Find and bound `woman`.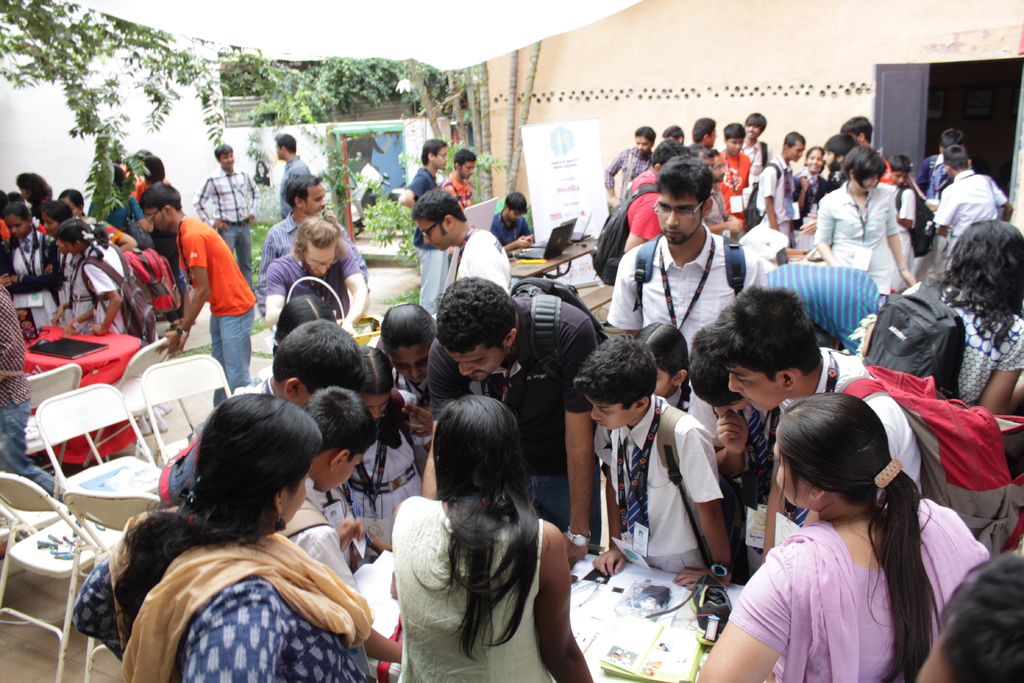
Bound: crop(691, 389, 1003, 682).
